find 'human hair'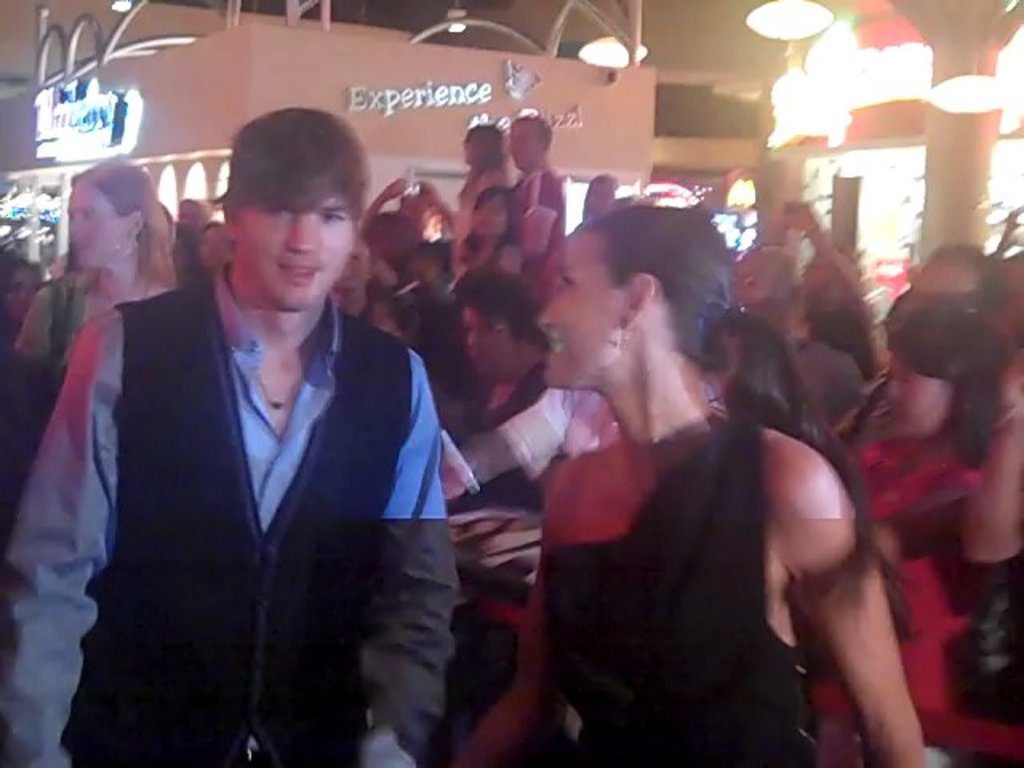
<region>469, 128, 499, 173</region>
